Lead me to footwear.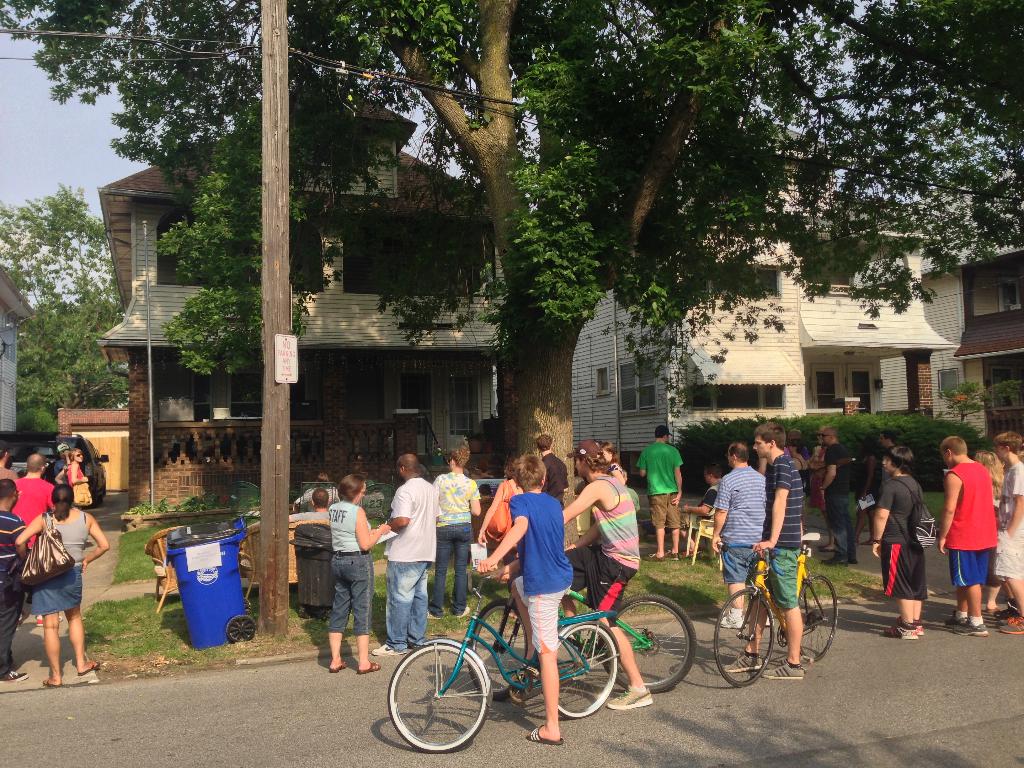
Lead to box(605, 678, 656, 708).
